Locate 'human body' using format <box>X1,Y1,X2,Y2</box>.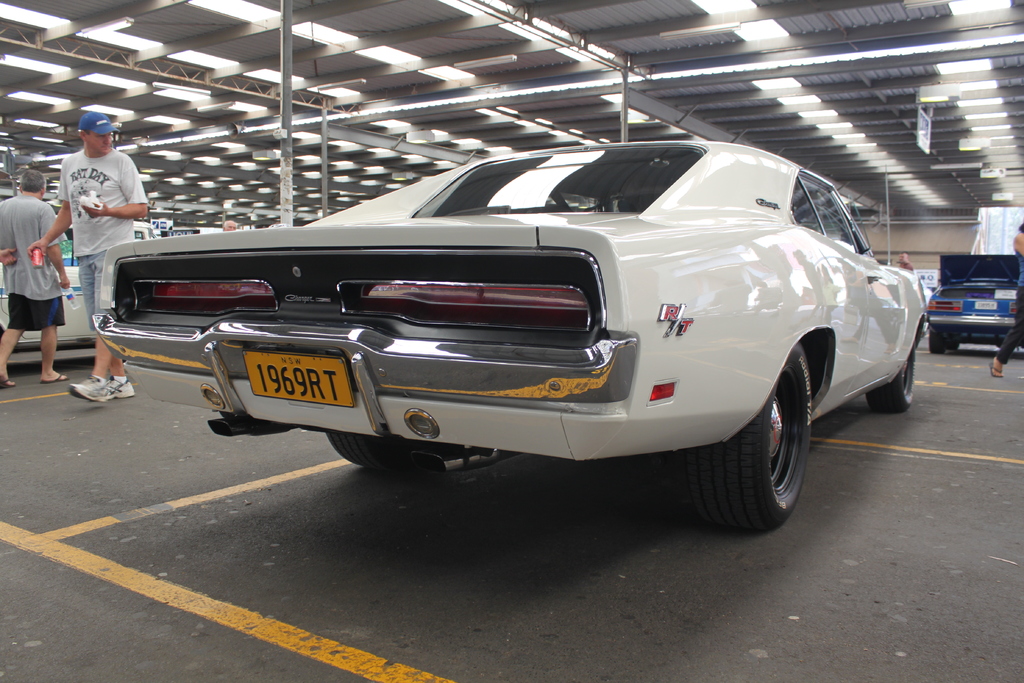
<box>983,231,1023,379</box>.
